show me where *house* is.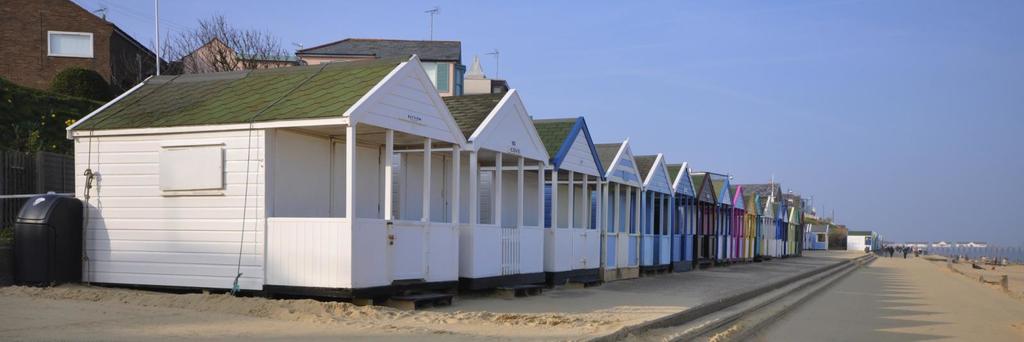
*house* is at bbox=[179, 37, 298, 74].
